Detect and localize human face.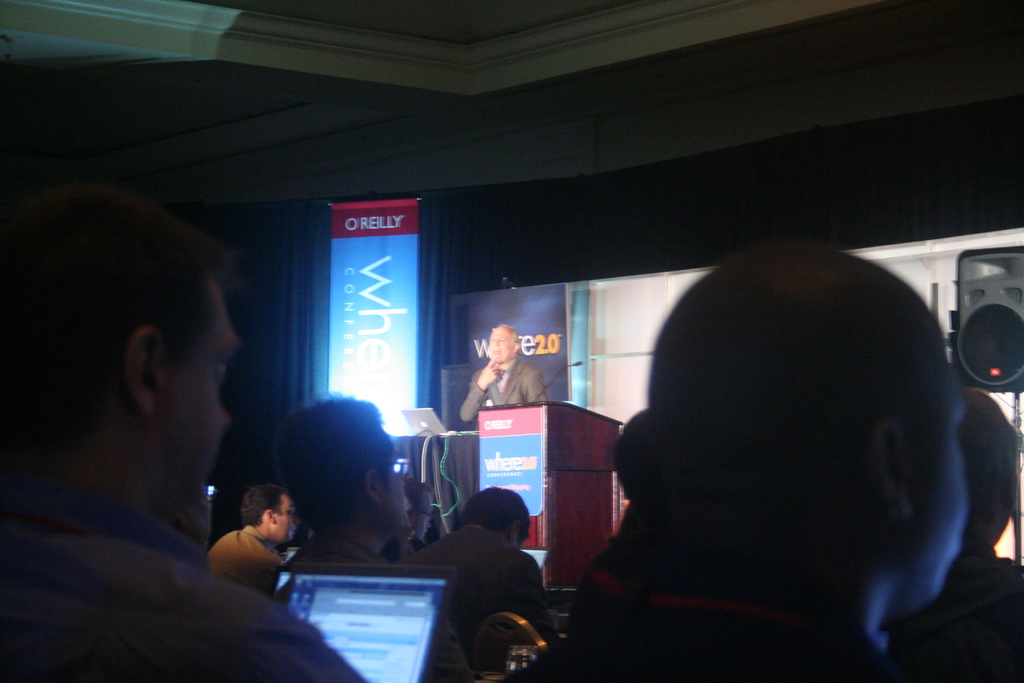
Localized at <region>276, 499, 296, 544</region>.
